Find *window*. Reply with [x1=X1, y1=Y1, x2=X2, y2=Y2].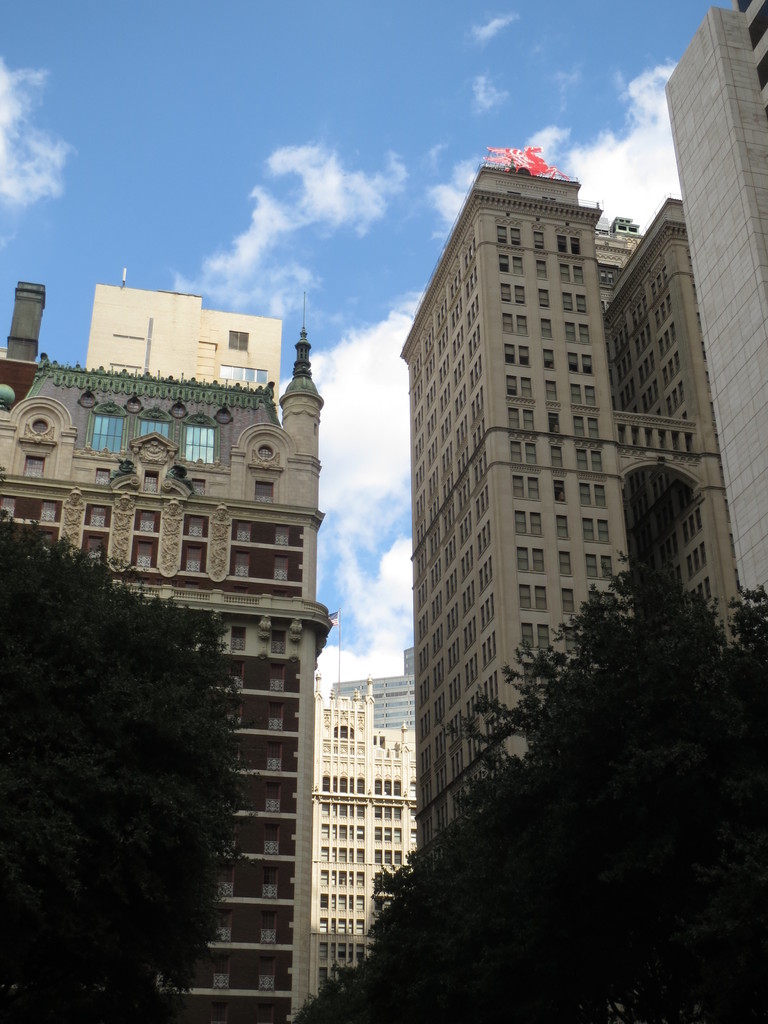
[x1=601, y1=593, x2=613, y2=602].
